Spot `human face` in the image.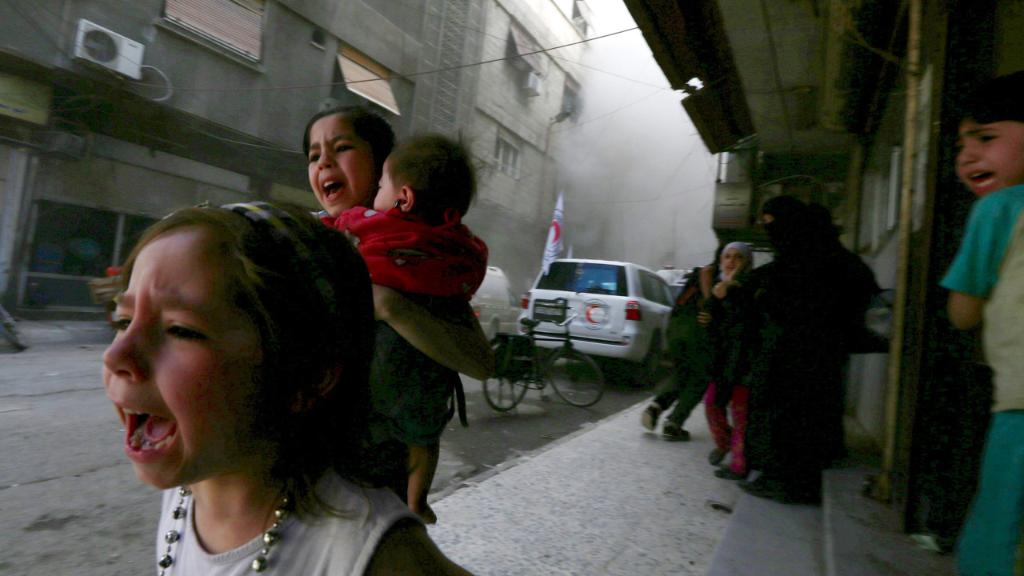
`human face` found at locate(954, 94, 1021, 195).
